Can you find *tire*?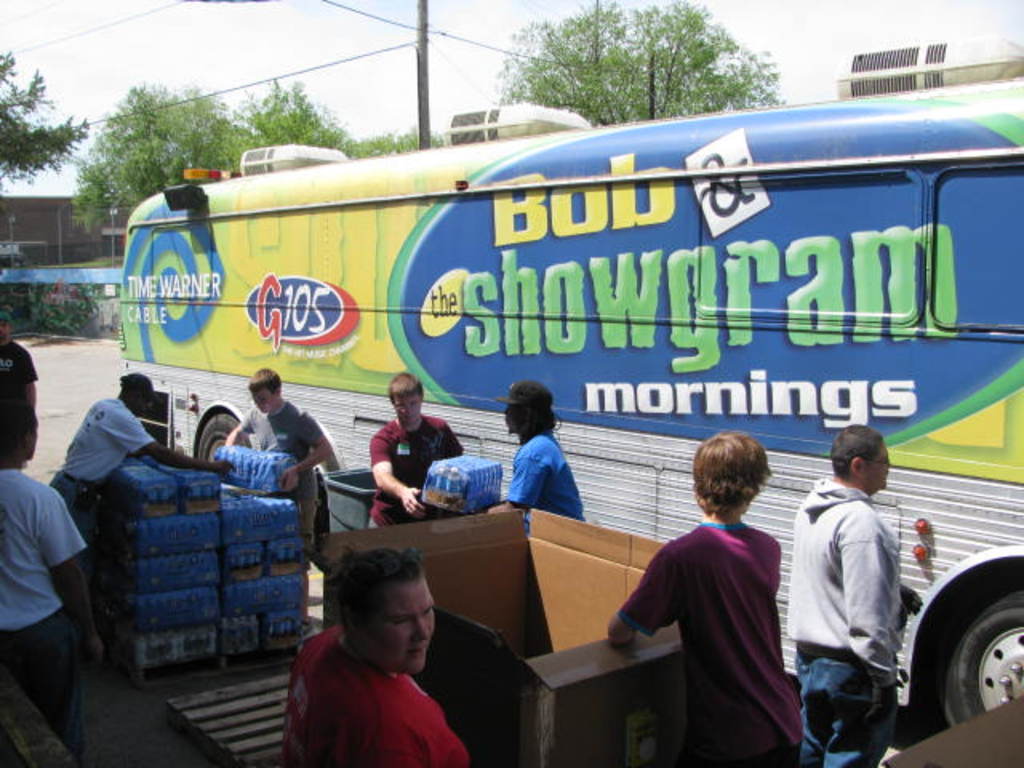
Yes, bounding box: 930 586 1016 744.
